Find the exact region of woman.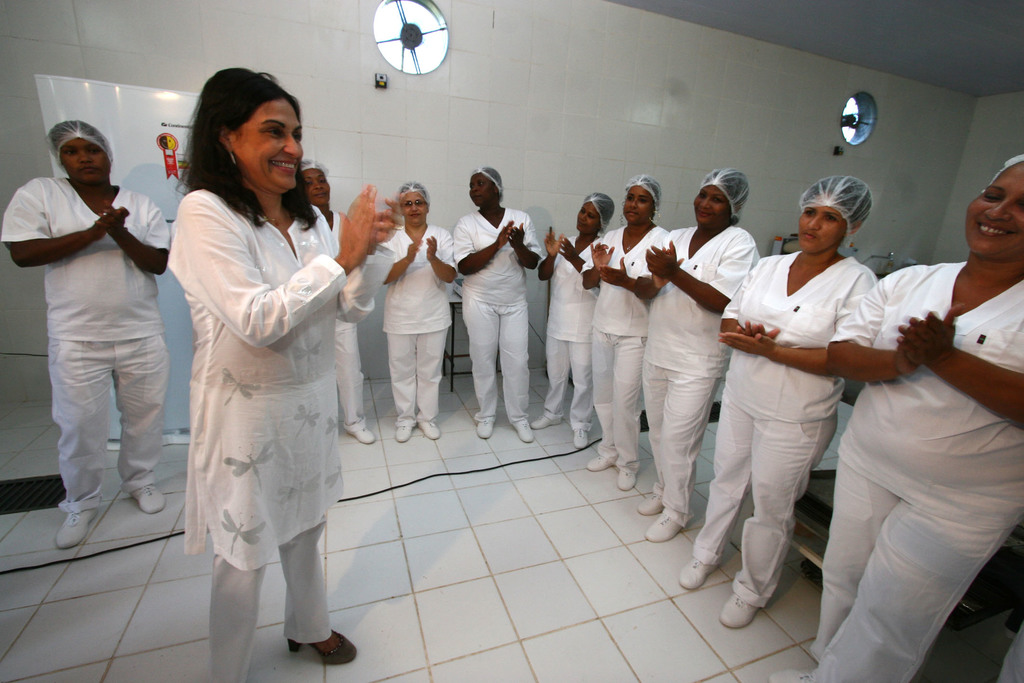
Exact region: [577,170,670,487].
